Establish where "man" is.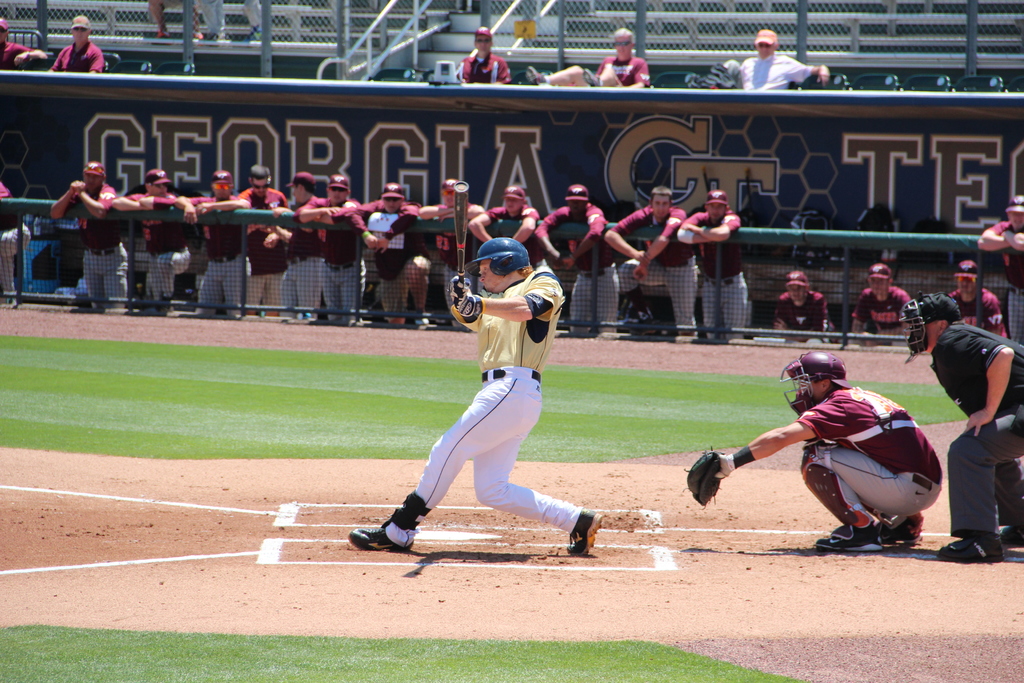
Established at [713, 334, 964, 563].
